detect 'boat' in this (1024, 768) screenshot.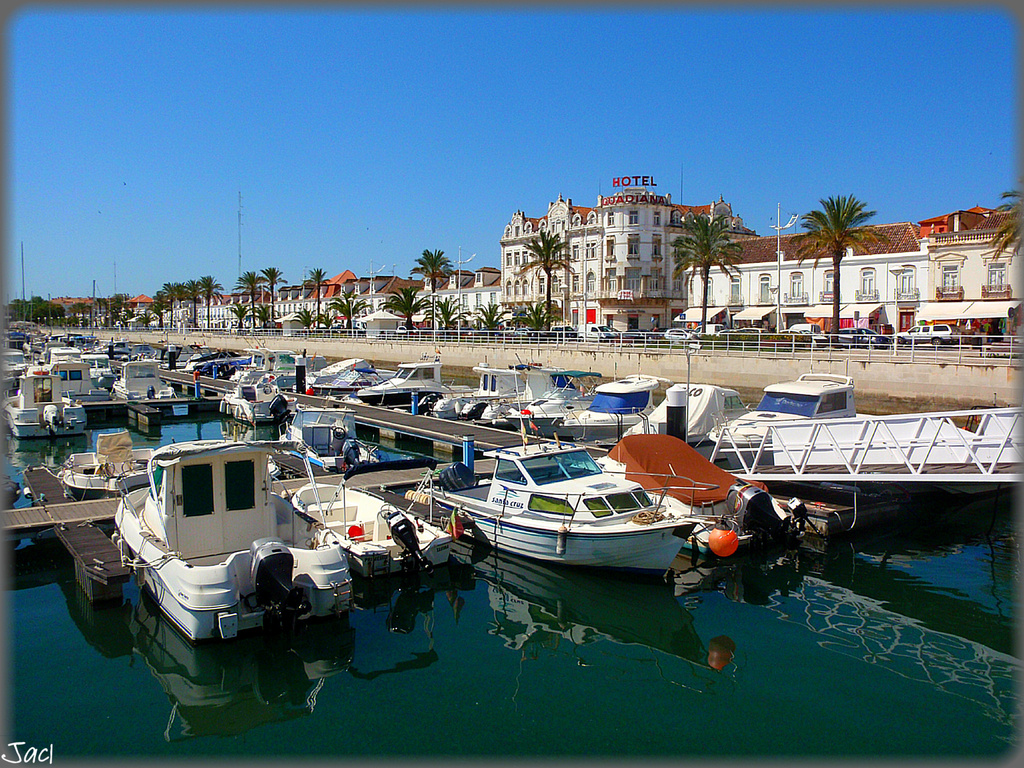
Detection: crop(287, 474, 452, 584).
